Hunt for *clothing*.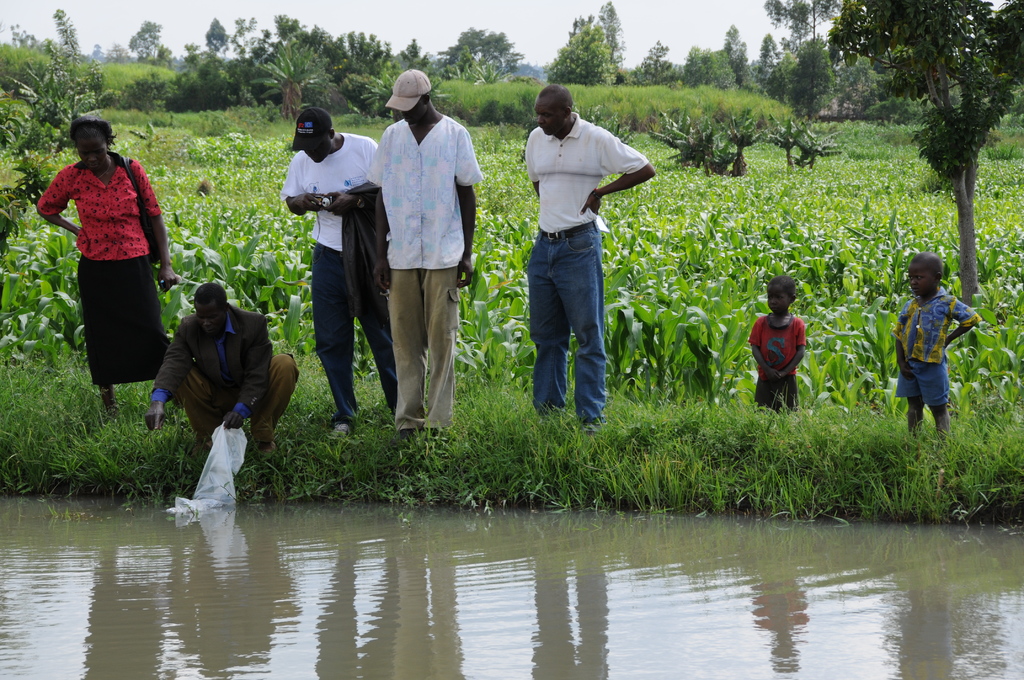
Hunted down at pyautogui.locateOnScreen(157, 295, 306, 460).
